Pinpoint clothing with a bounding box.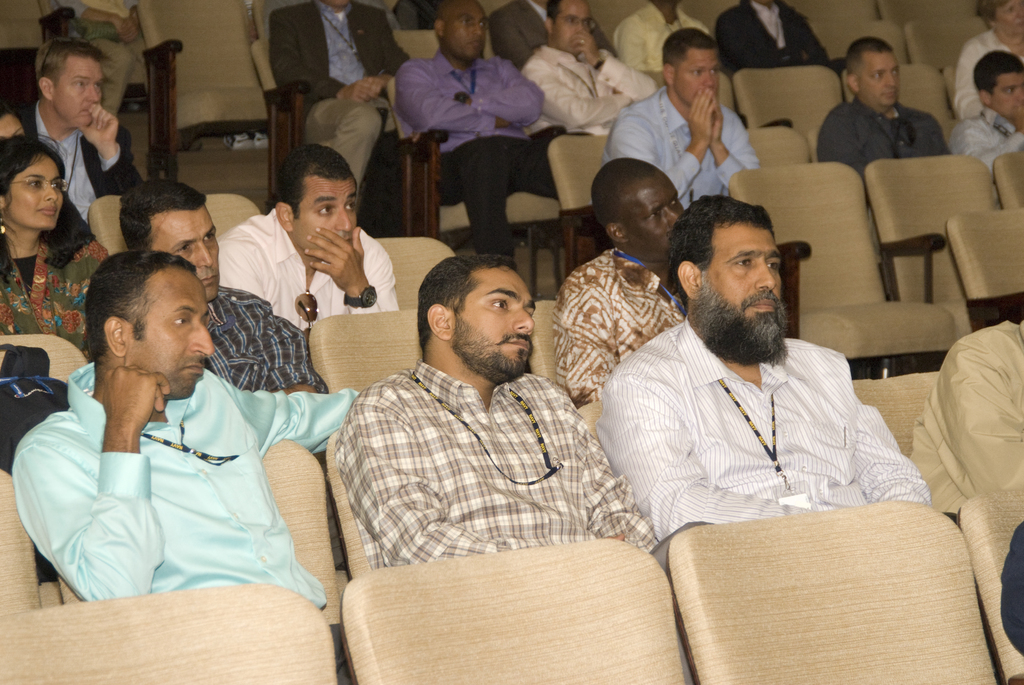
pyautogui.locateOnScreen(50, 0, 148, 131).
